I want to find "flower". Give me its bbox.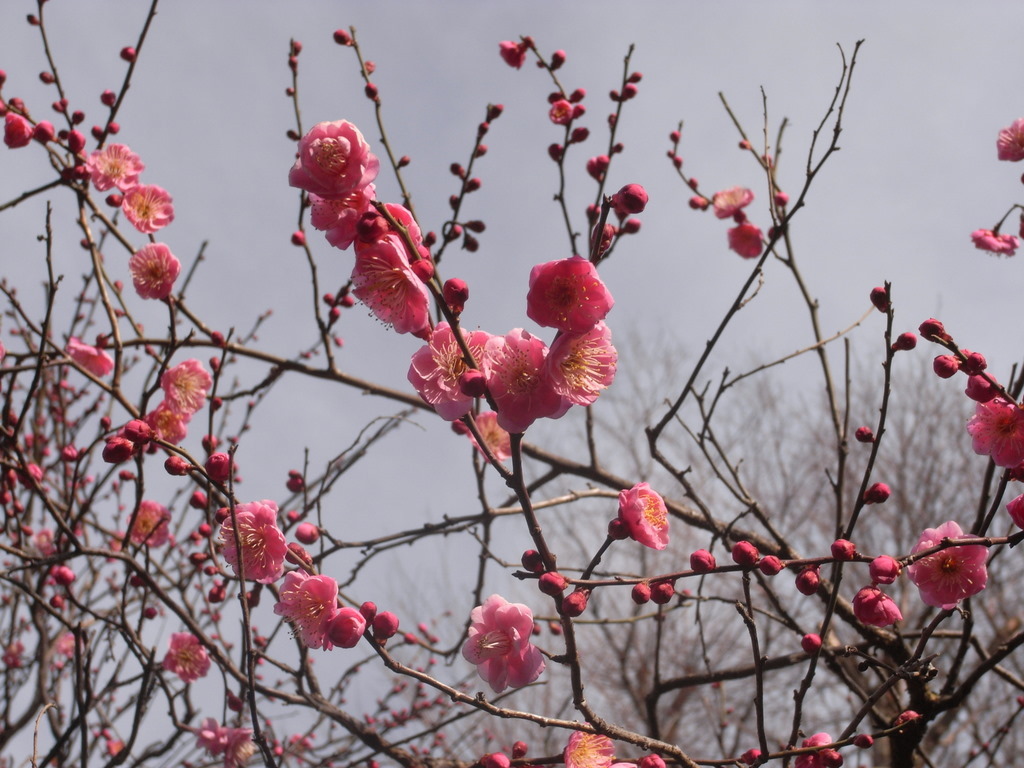
bbox(162, 352, 212, 421).
